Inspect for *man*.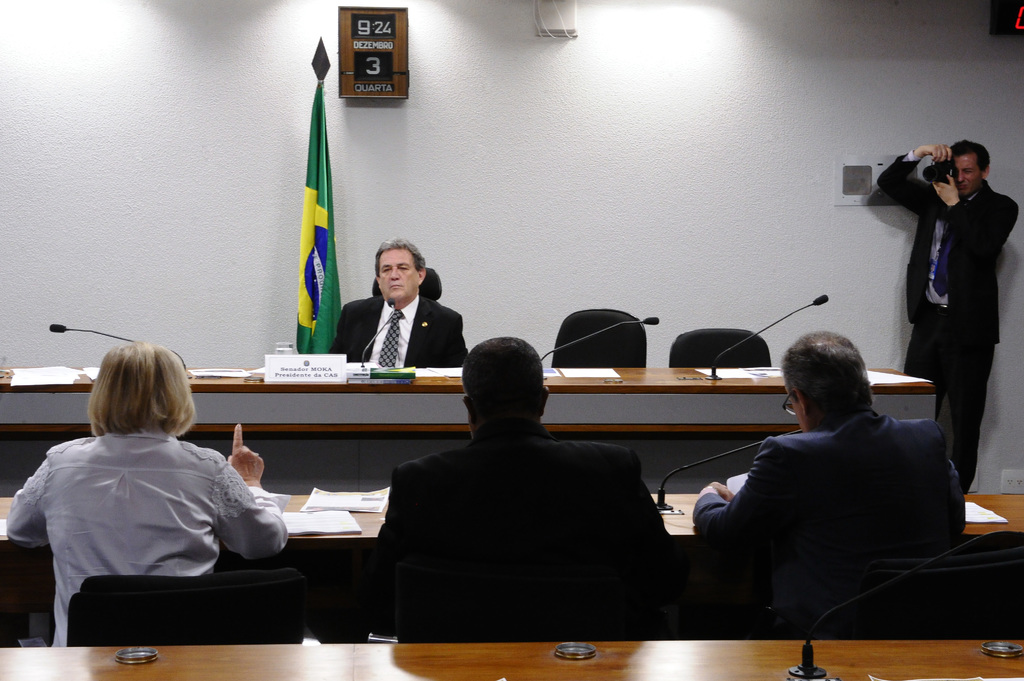
Inspection: l=366, t=330, r=674, b=634.
